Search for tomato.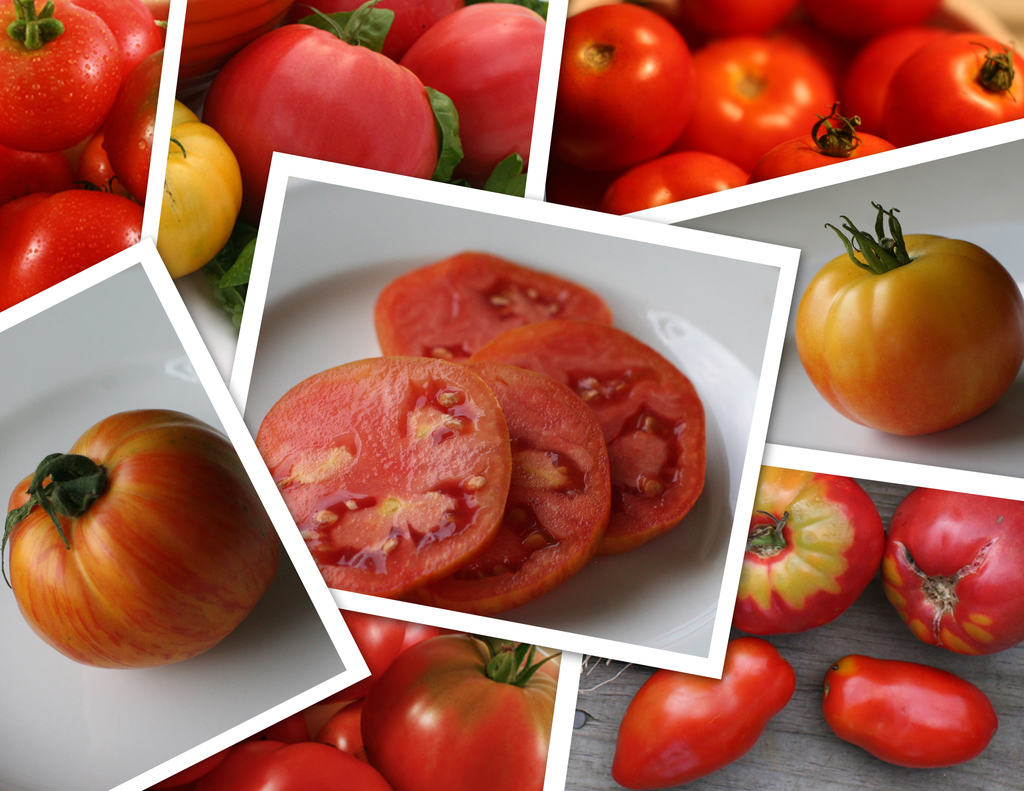
Found at BBox(689, 36, 842, 175).
